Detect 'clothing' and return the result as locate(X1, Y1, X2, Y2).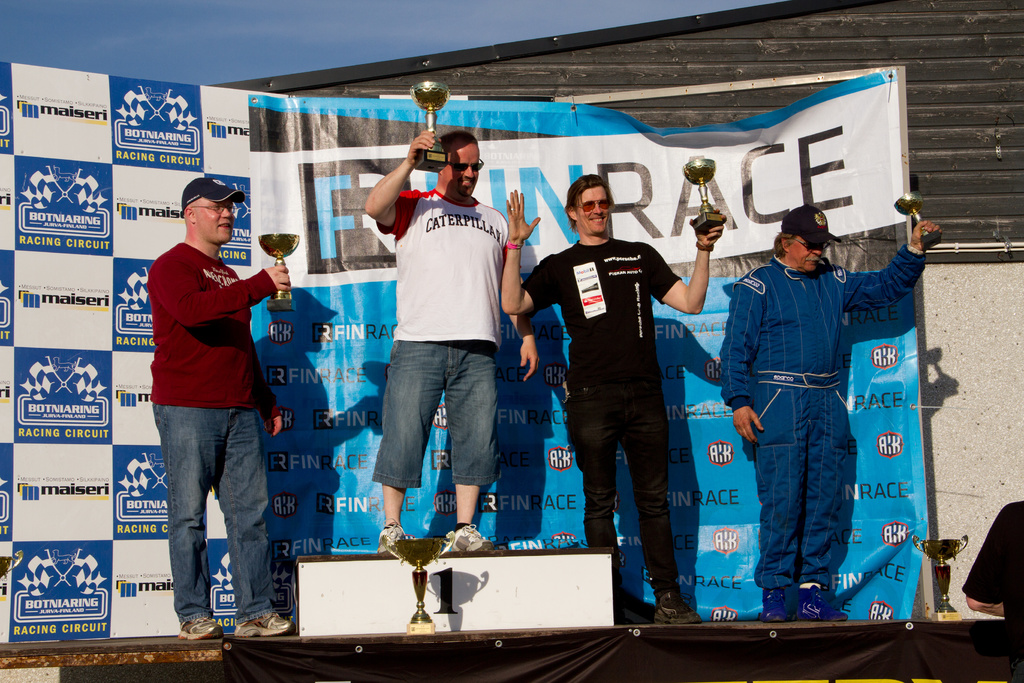
locate(524, 231, 708, 599).
